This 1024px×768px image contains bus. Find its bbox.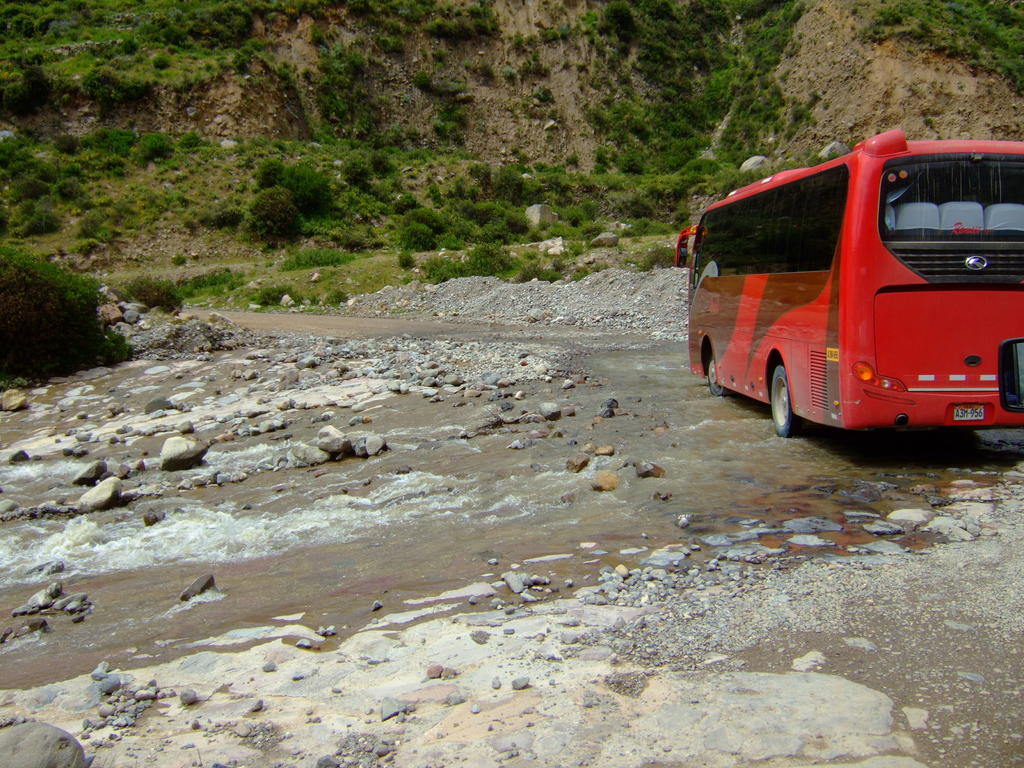
<region>674, 125, 1023, 442</region>.
